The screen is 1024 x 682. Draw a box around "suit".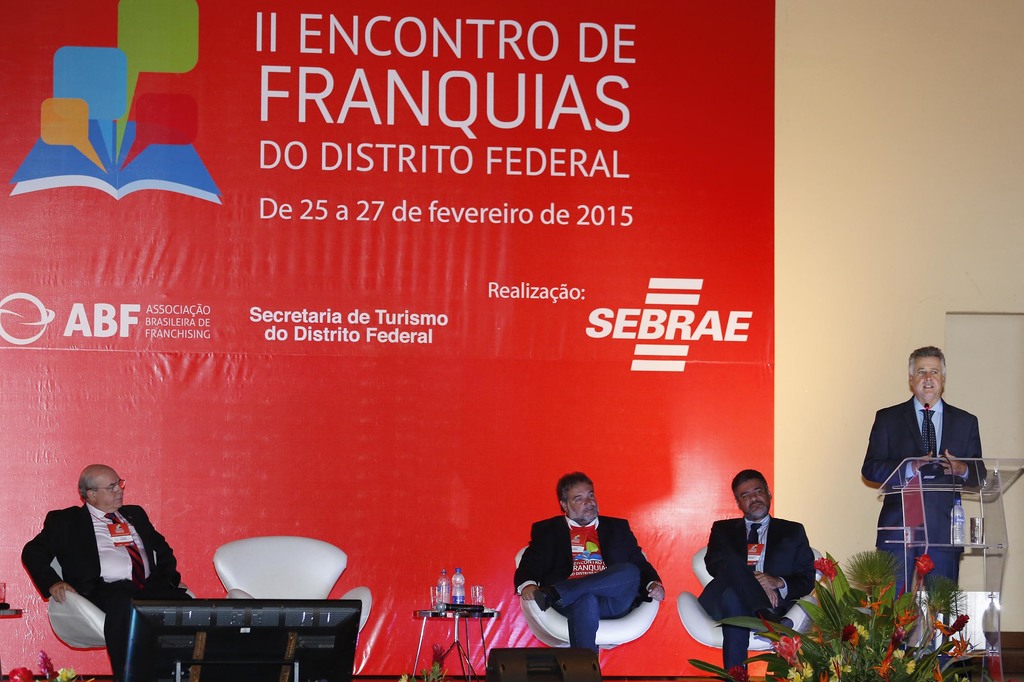
pyautogui.locateOnScreen(870, 370, 993, 596).
